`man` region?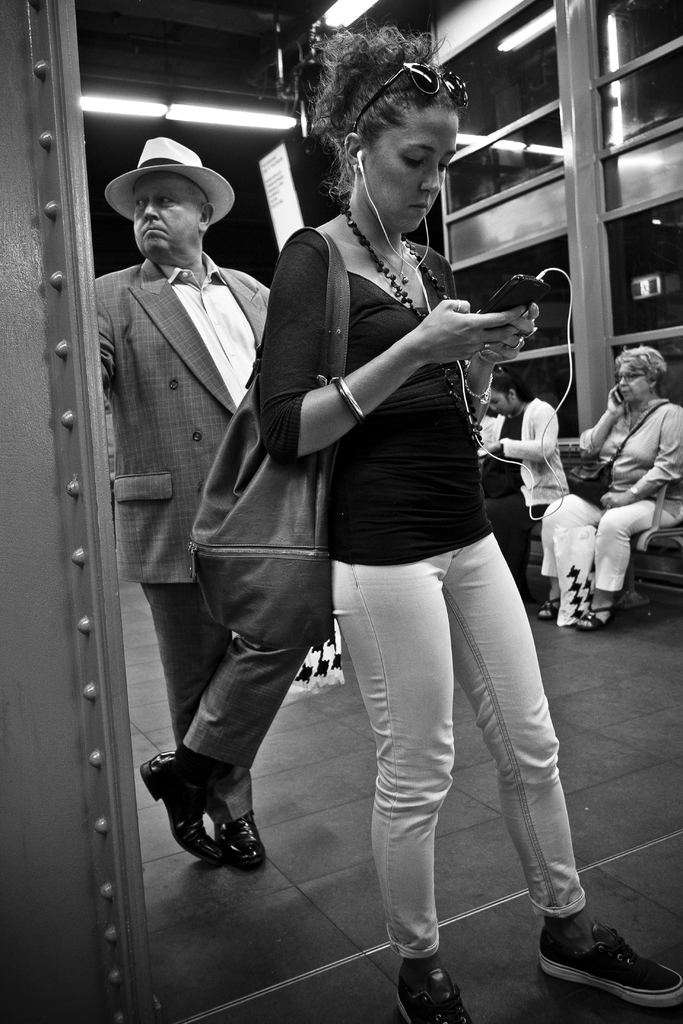
x1=78, y1=134, x2=302, y2=835
